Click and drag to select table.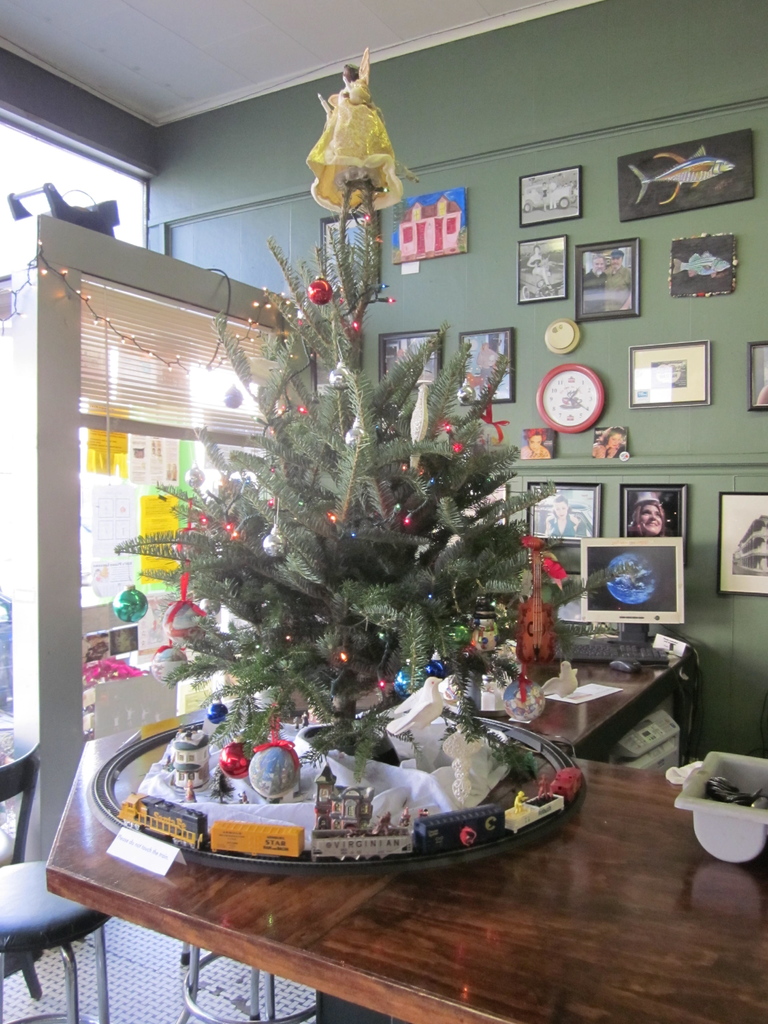
Selection: l=46, t=682, r=767, b=1023.
